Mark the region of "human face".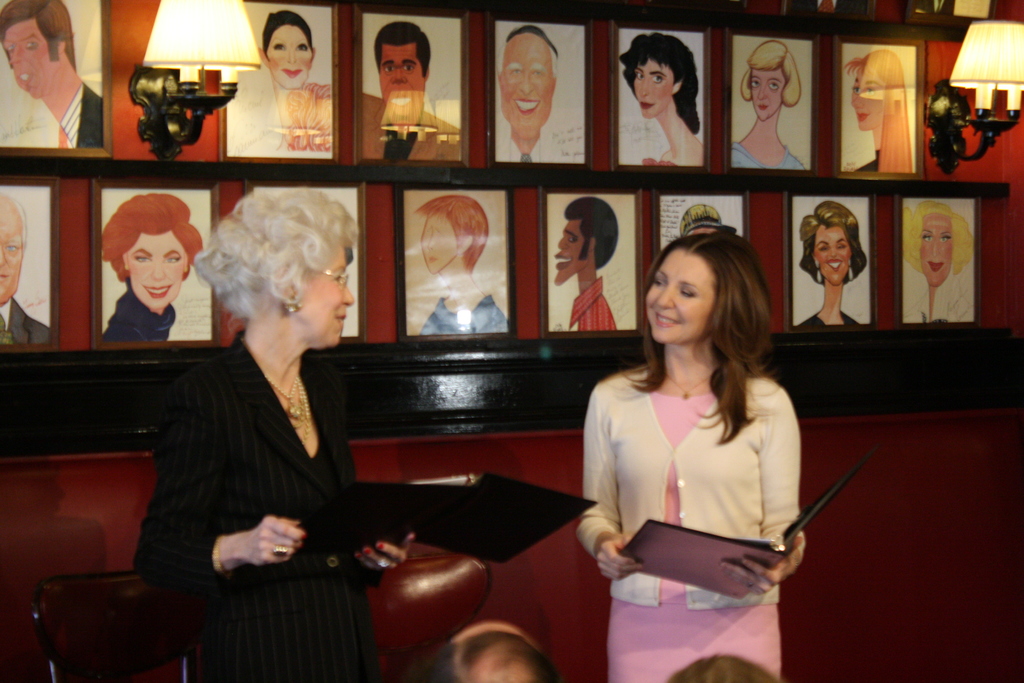
Region: 922:212:951:288.
